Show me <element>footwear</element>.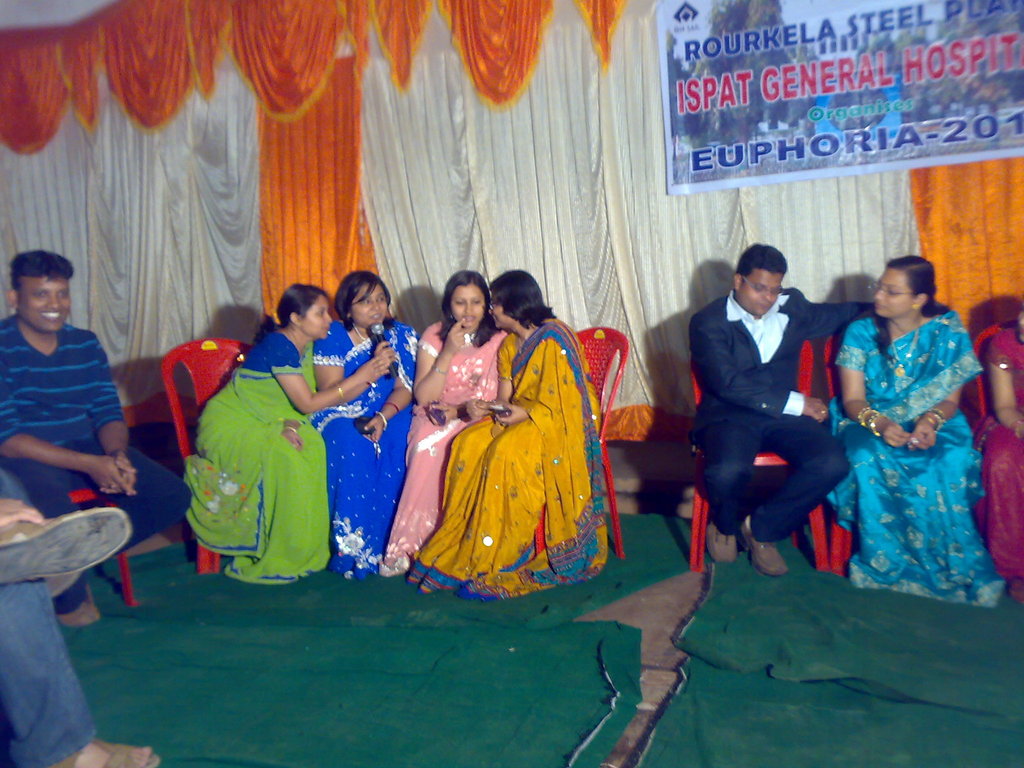
<element>footwear</element> is here: bbox=[43, 736, 162, 767].
